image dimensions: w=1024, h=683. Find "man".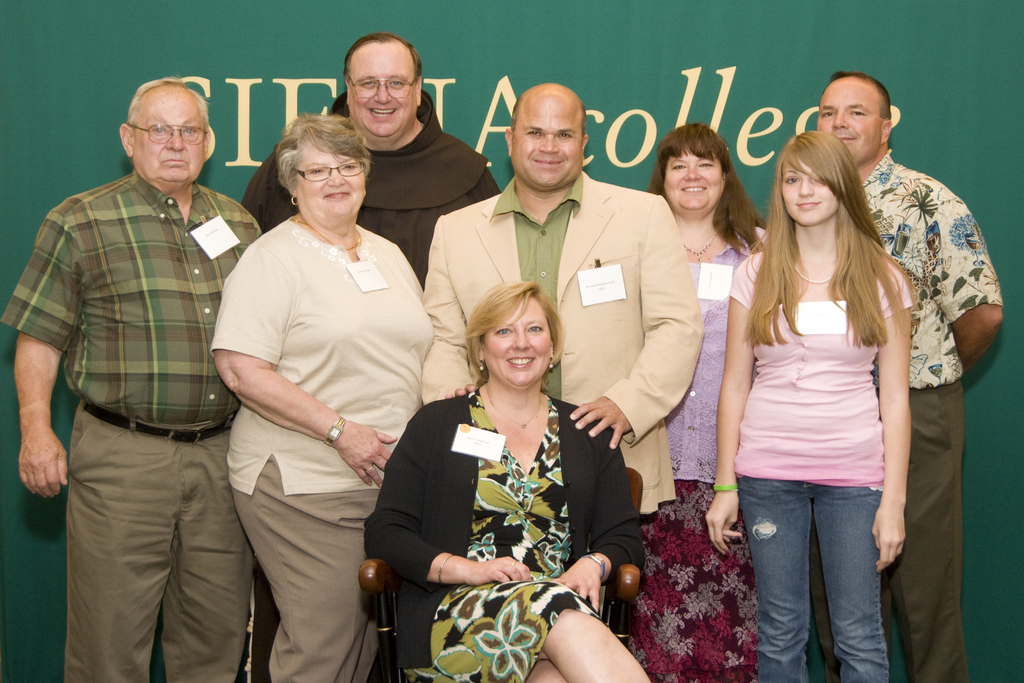
[x1=413, y1=78, x2=703, y2=520].
